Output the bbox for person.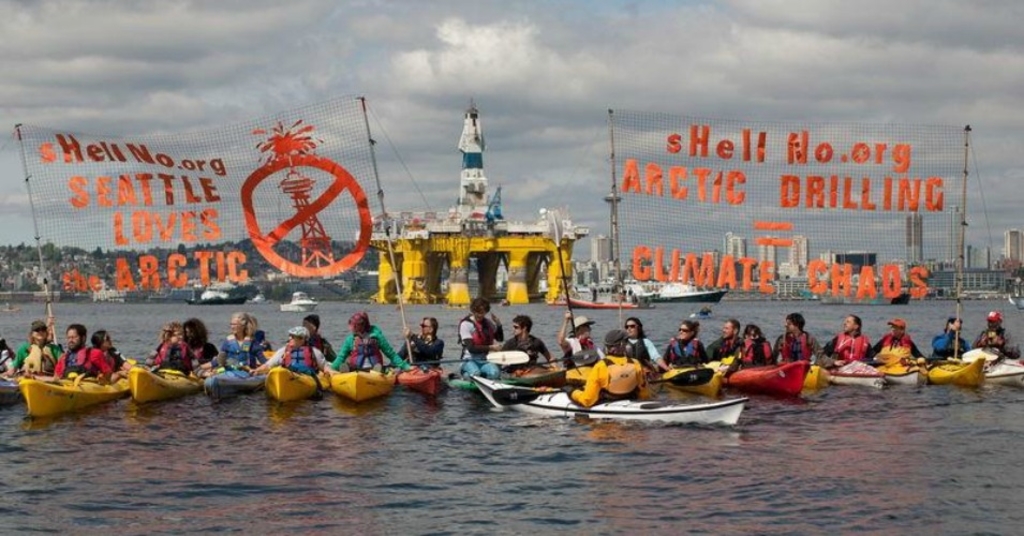
(x1=931, y1=312, x2=973, y2=361).
